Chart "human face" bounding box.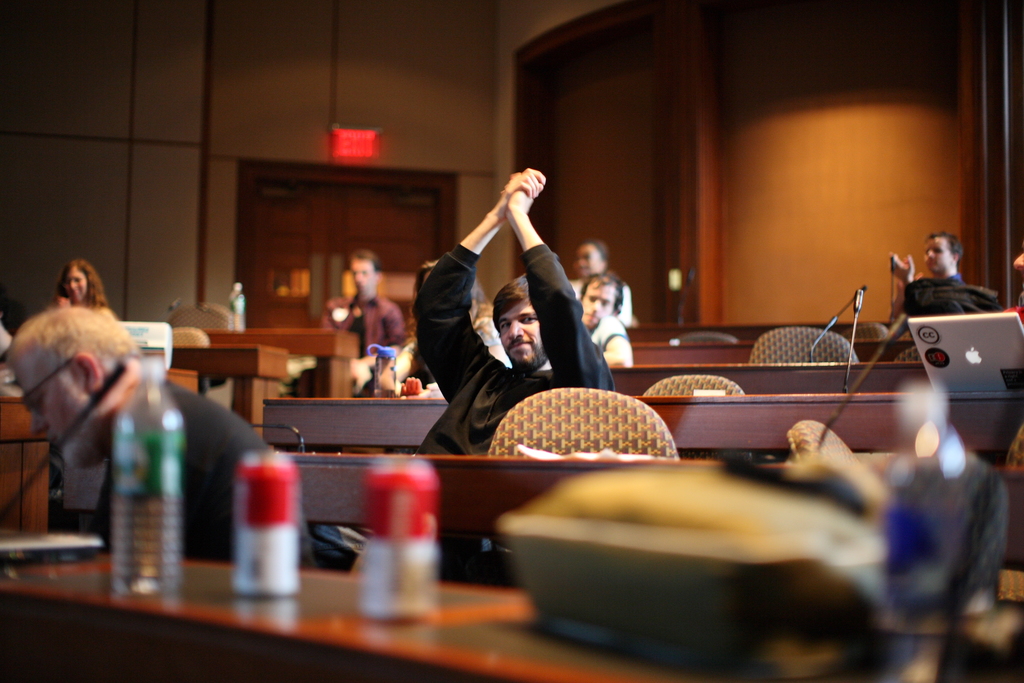
Charted: [63,267,88,303].
